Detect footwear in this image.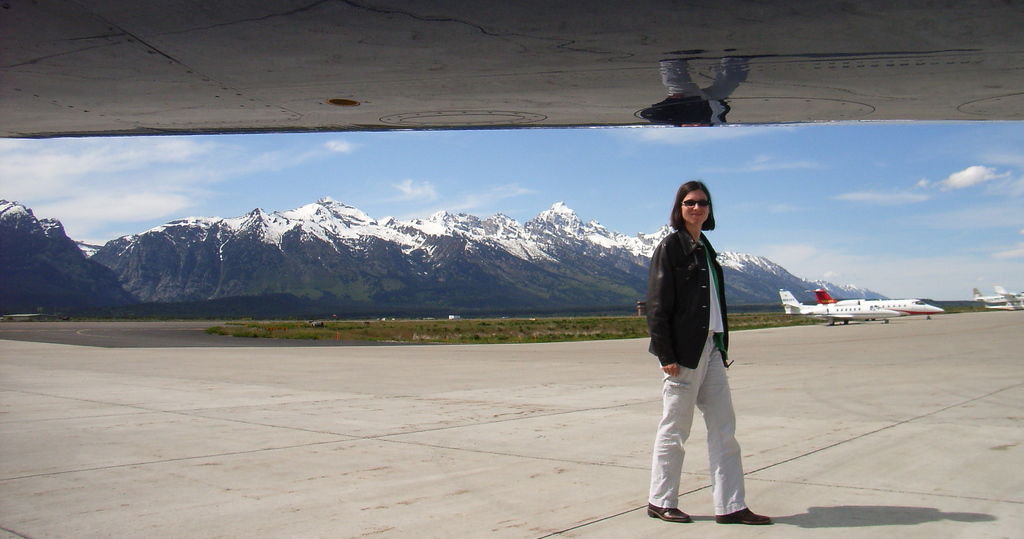
Detection: [647, 507, 691, 522].
